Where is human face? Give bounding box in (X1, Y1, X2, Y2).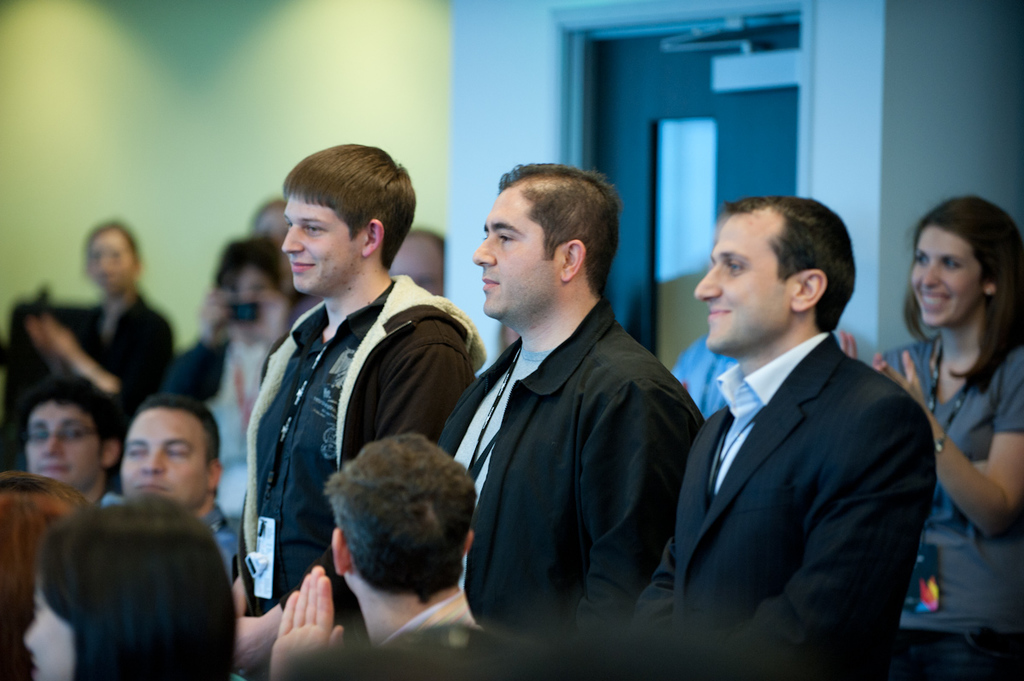
(22, 396, 102, 494).
